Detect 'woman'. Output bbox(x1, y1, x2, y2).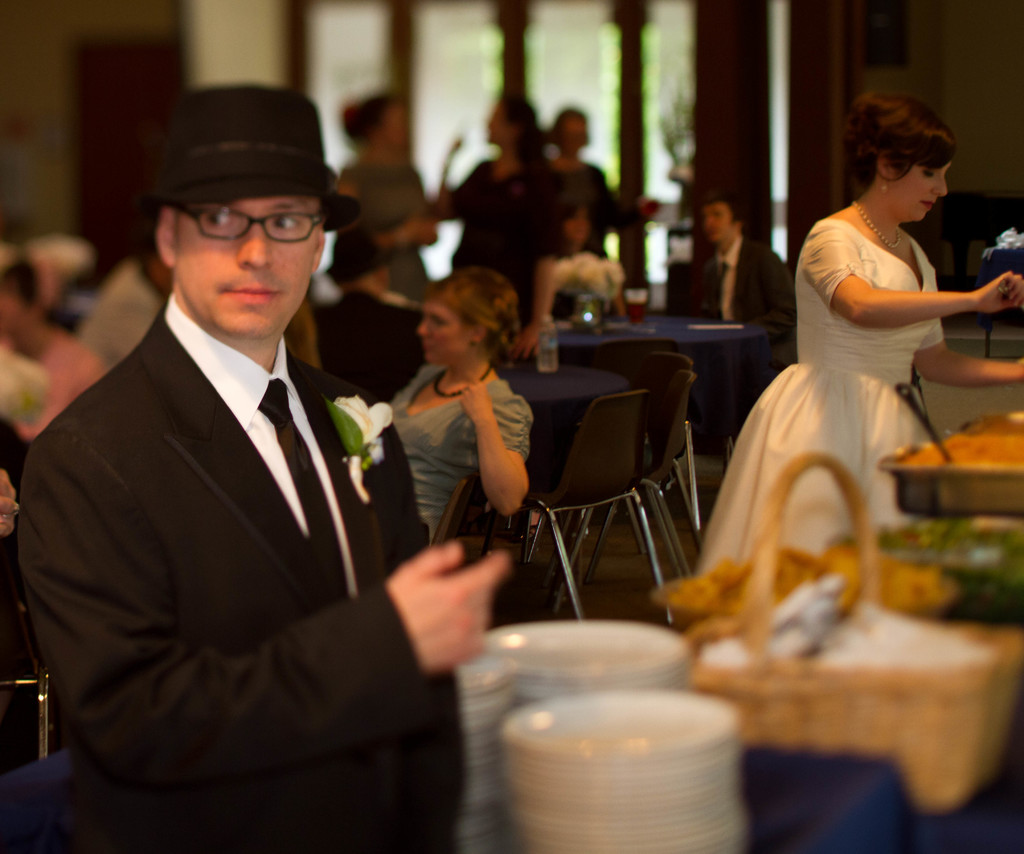
bbox(369, 272, 560, 497).
